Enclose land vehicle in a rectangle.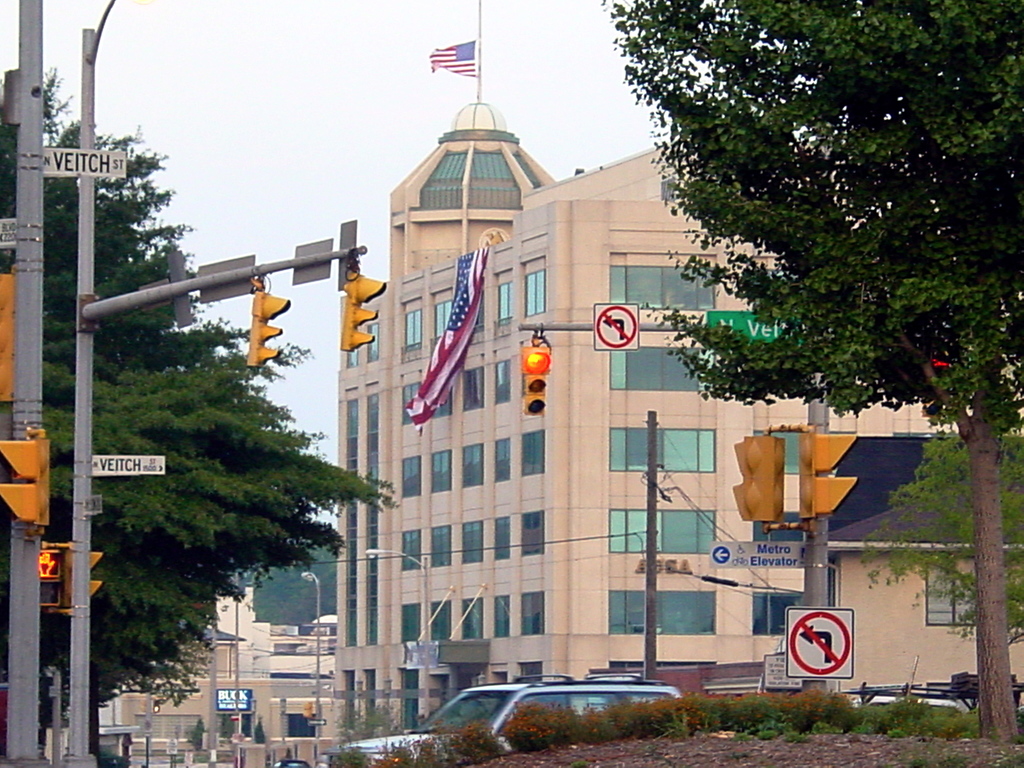
399:678:712:753.
